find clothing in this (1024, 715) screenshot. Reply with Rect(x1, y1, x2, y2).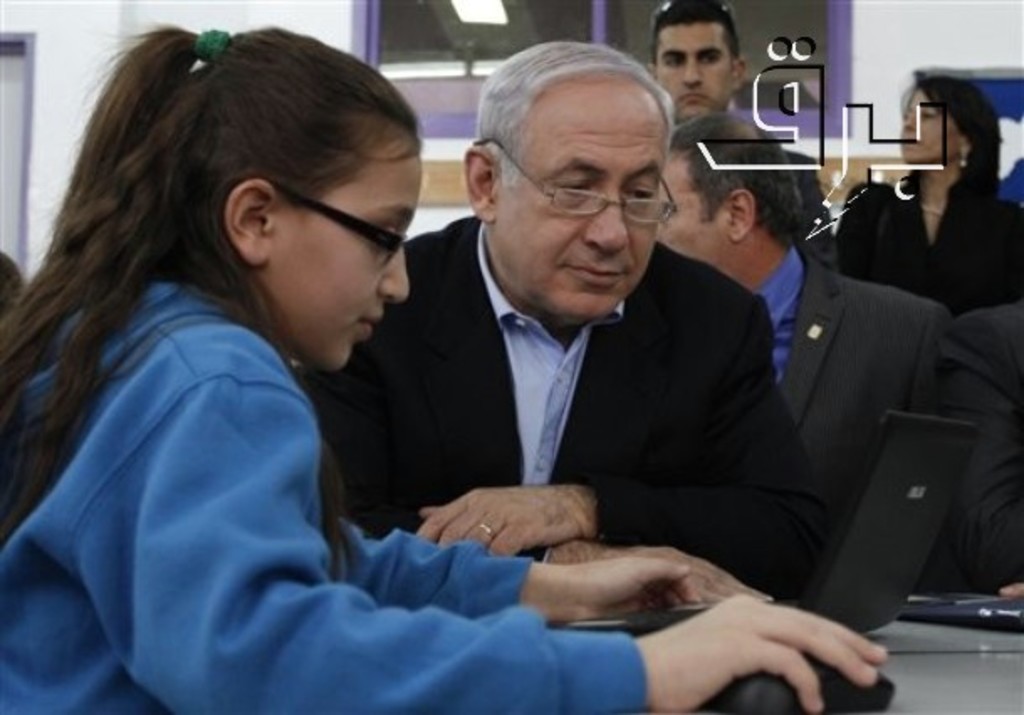
Rect(829, 178, 1022, 317).
